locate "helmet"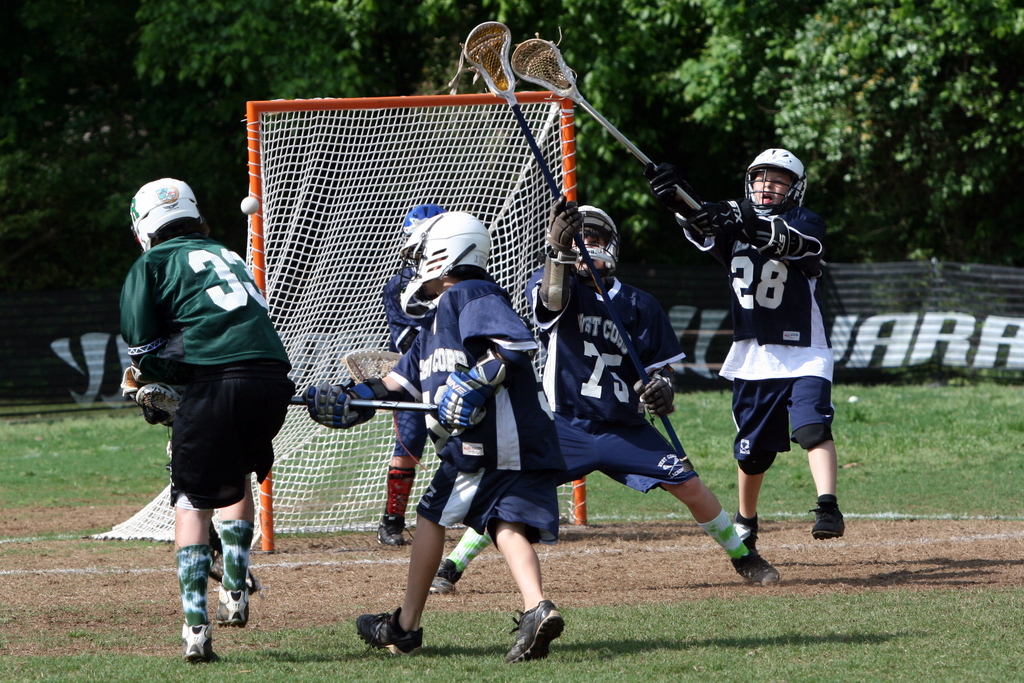
bbox=[398, 214, 497, 318]
